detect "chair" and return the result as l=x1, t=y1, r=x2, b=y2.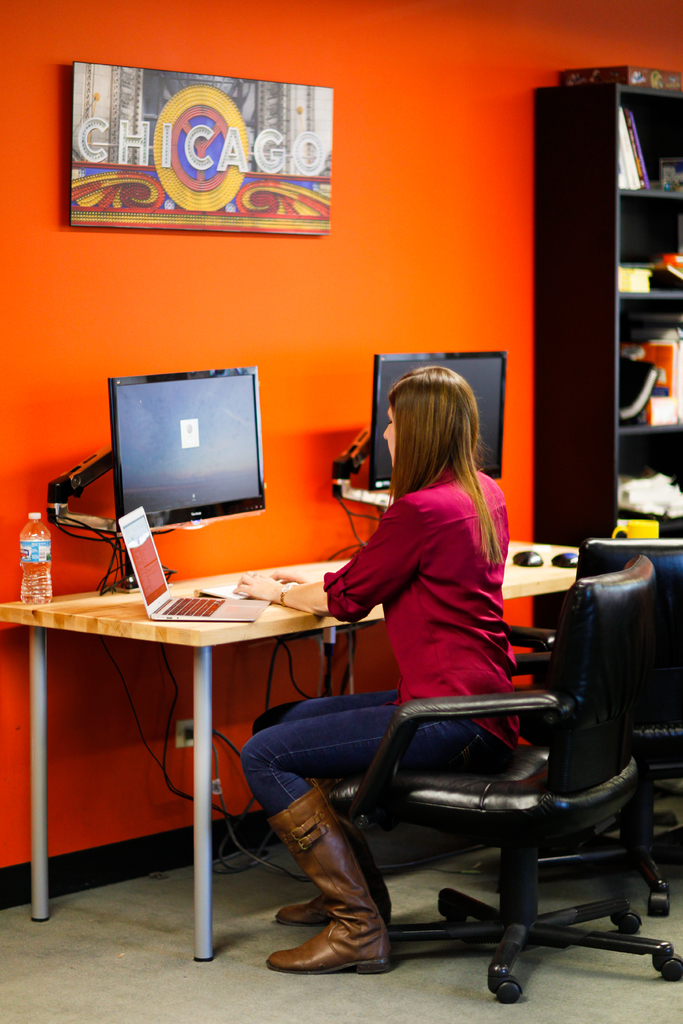
l=308, t=557, r=682, b=998.
